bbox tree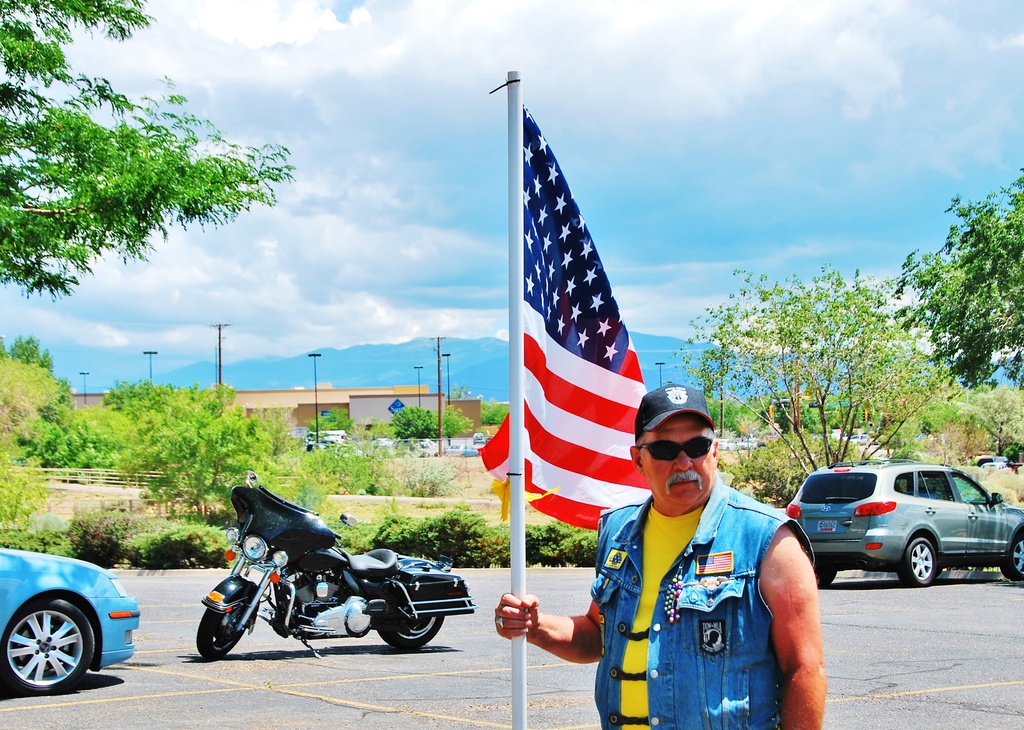
x1=885 y1=169 x2=1023 y2=390
